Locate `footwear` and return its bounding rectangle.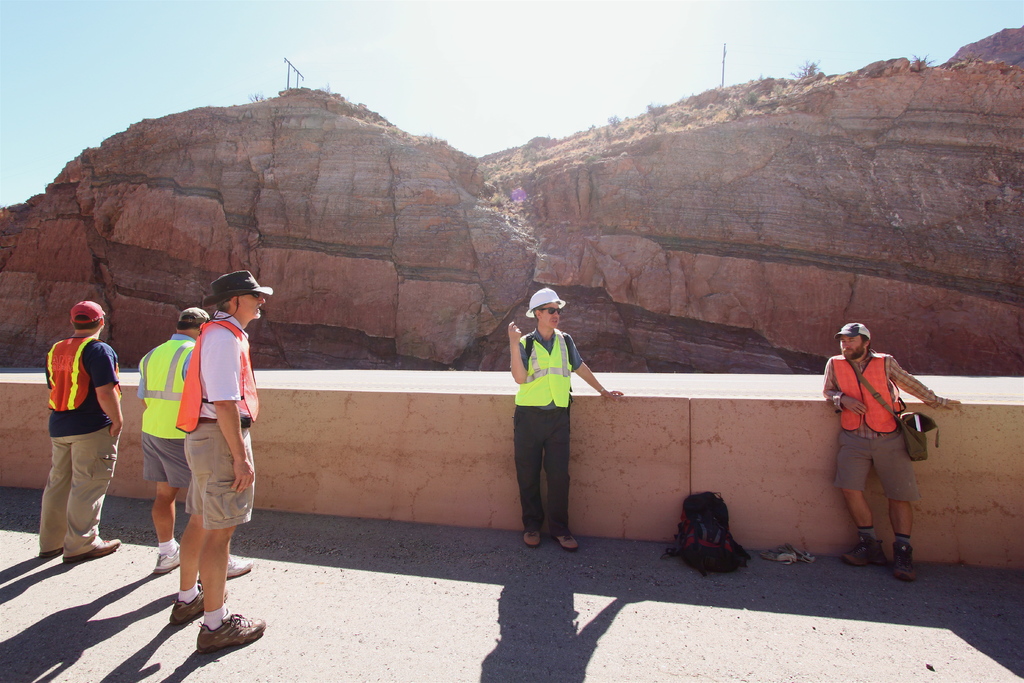
<box>64,538,125,564</box>.
